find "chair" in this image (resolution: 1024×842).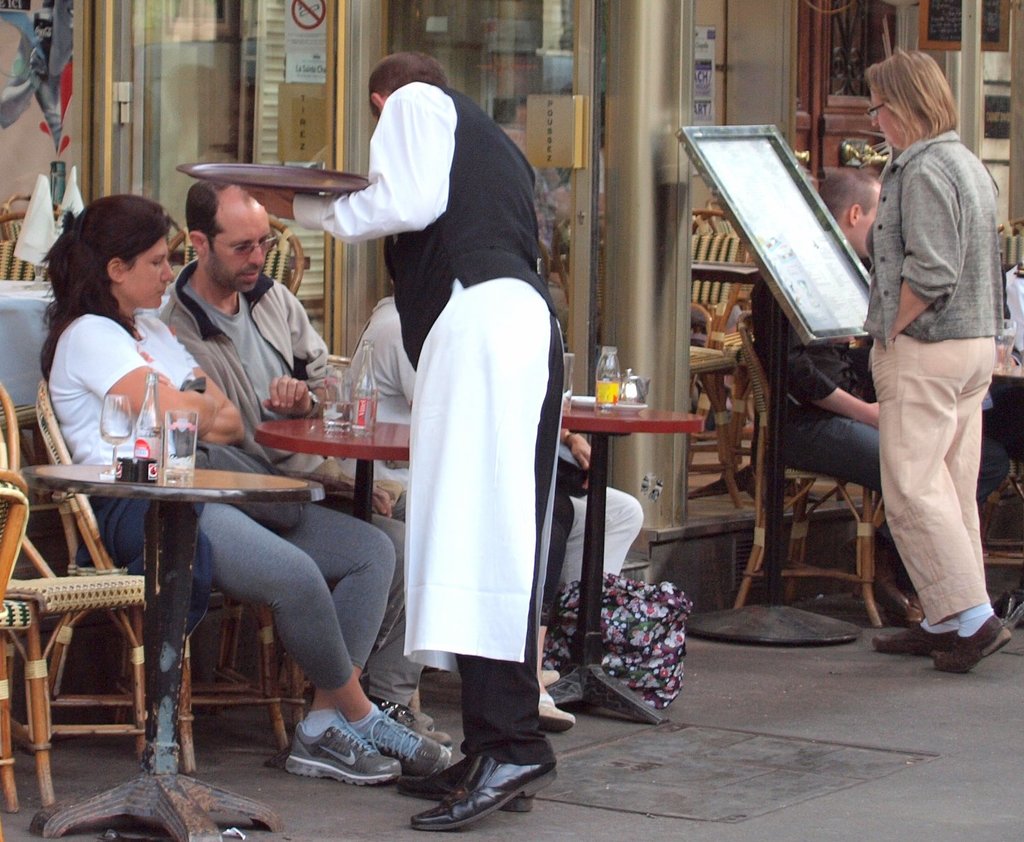
select_region(29, 387, 296, 767).
